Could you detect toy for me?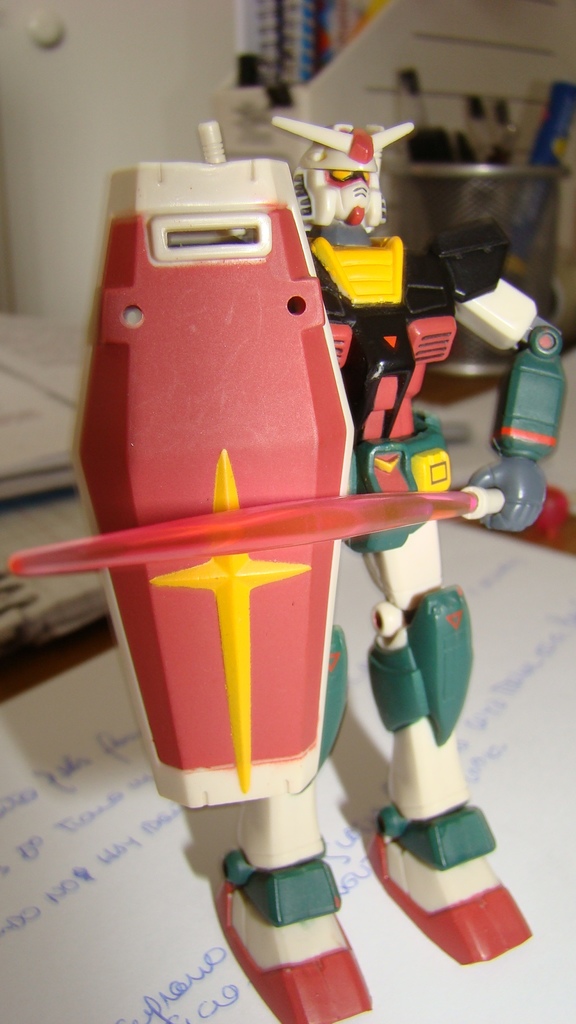
Detection result: bbox=(6, 109, 575, 1023).
